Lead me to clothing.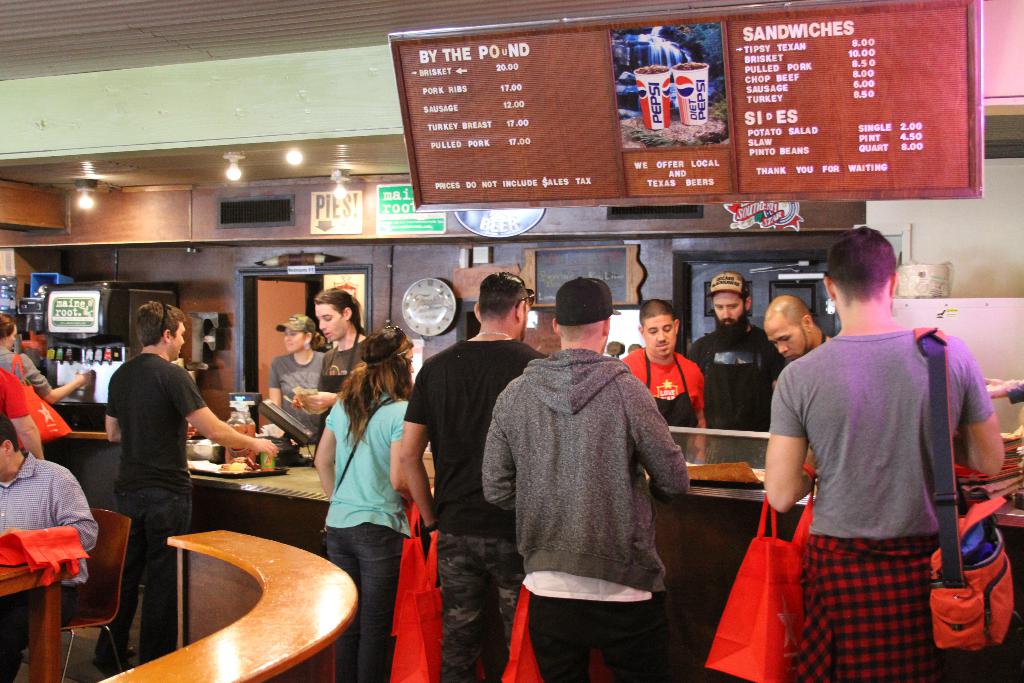
Lead to 770,318,993,682.
